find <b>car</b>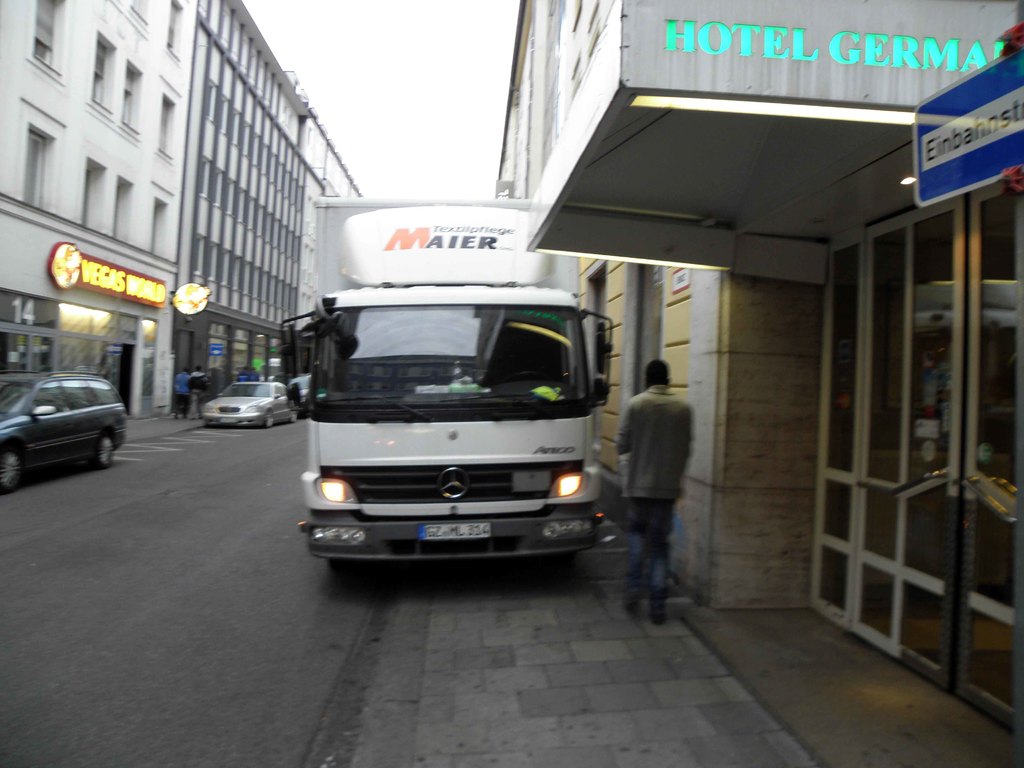
(271,371,308,386)
